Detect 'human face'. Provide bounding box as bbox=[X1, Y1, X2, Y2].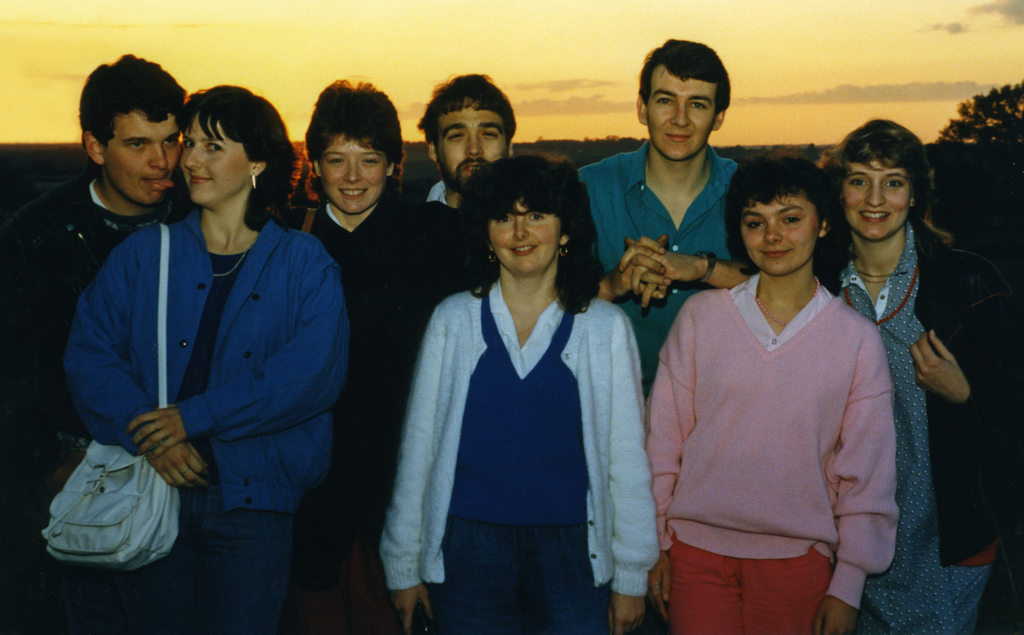
bbox=[488, 204, 561, 278].
